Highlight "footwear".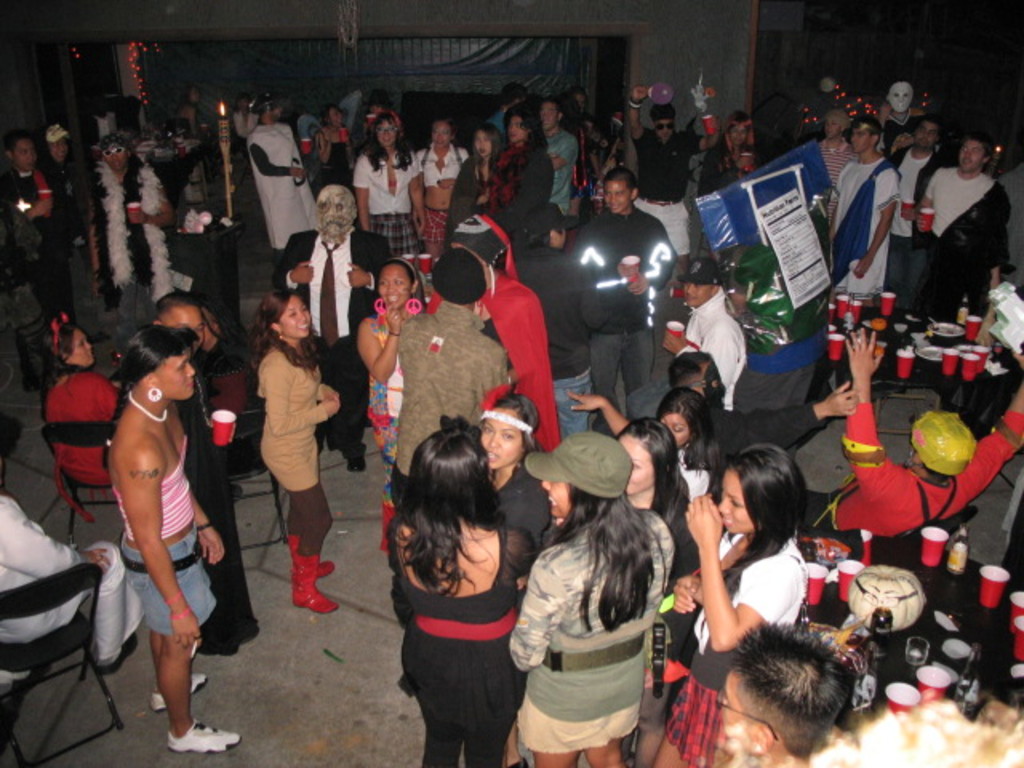
Highlighted region: bbox(168, 715, 240, 755).
